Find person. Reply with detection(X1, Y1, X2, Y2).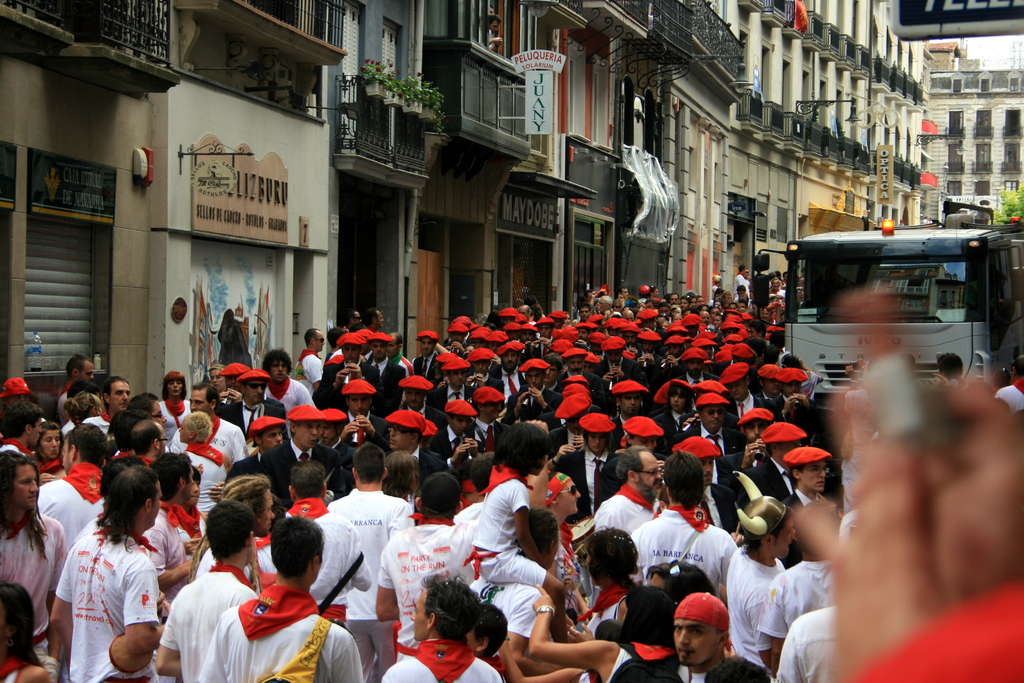
detection(387, 333, 412, 374).
